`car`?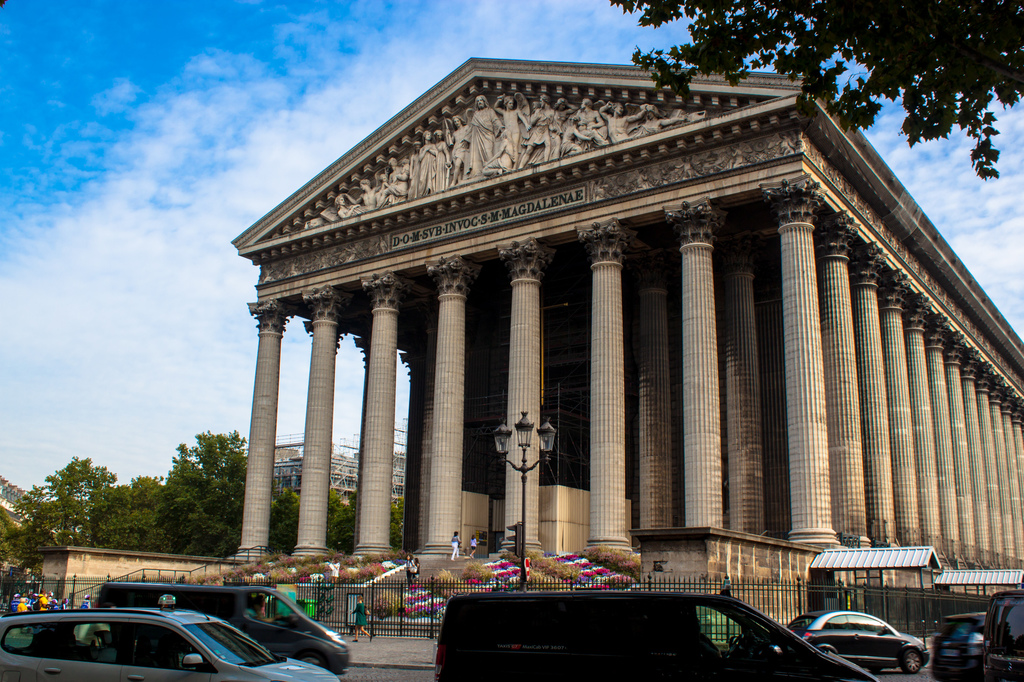
[979, 587, 1023, 674]
